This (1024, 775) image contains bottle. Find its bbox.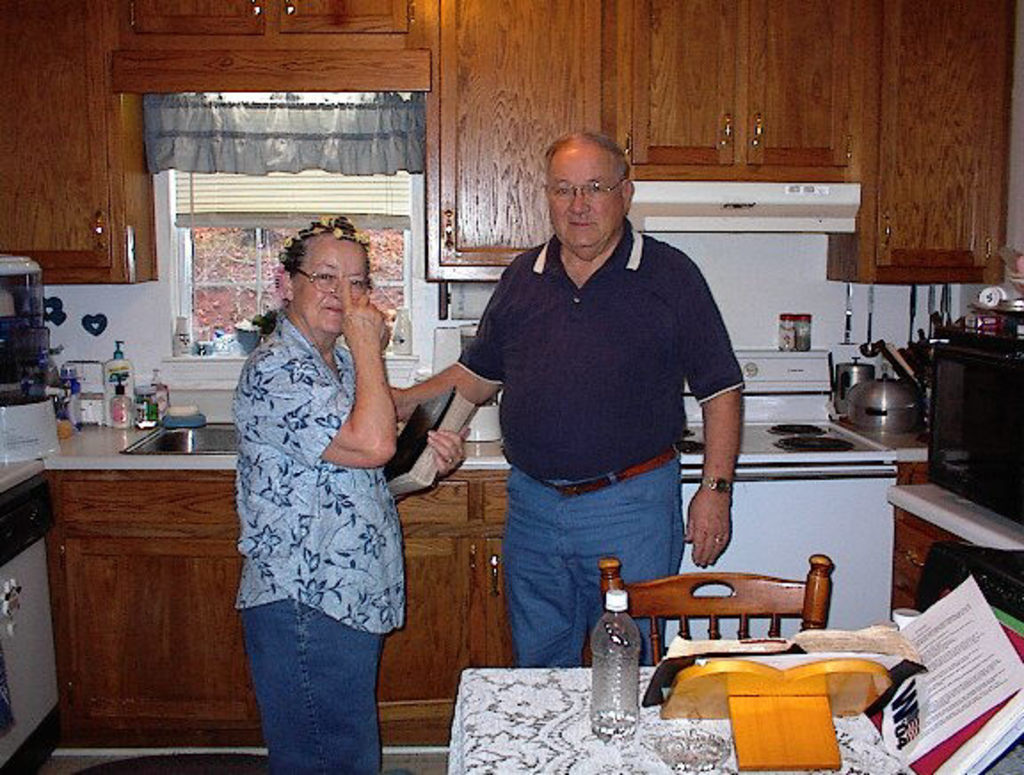
<bbox>110, 366, 135, 435</bbox>.
